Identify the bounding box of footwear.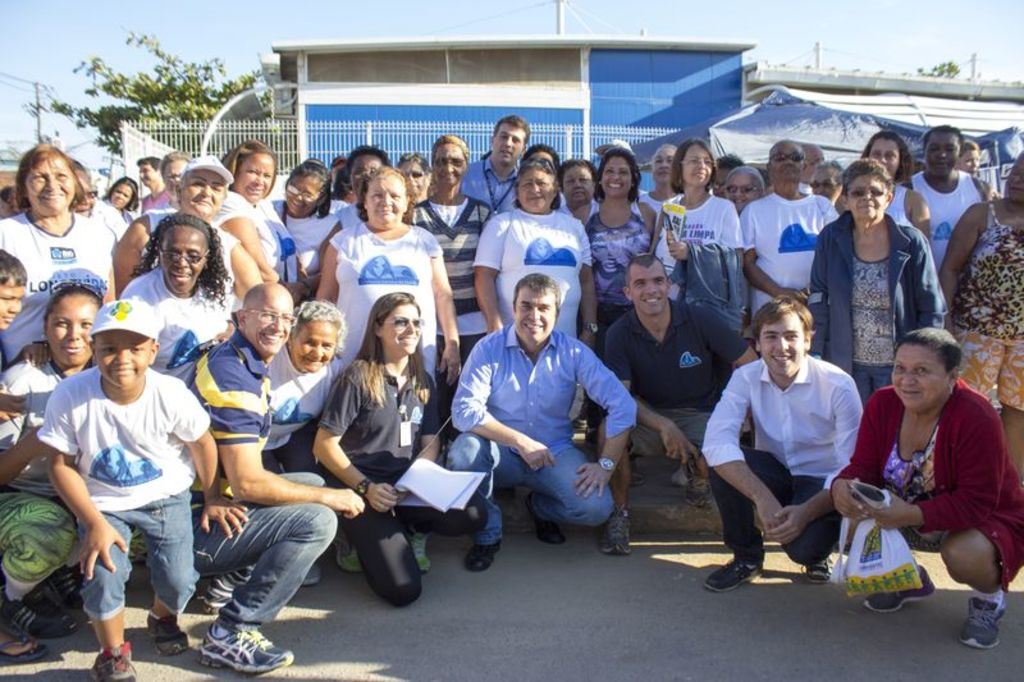
463, 544, 499, 569.
